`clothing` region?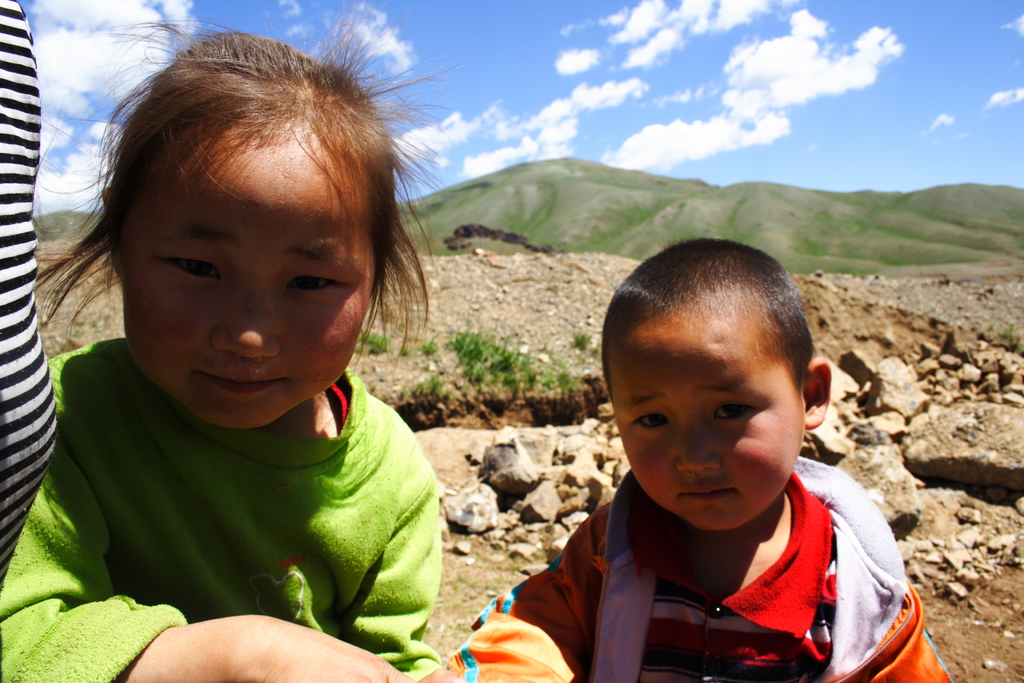
[left=0, top=338, right=440, bottom=682]
